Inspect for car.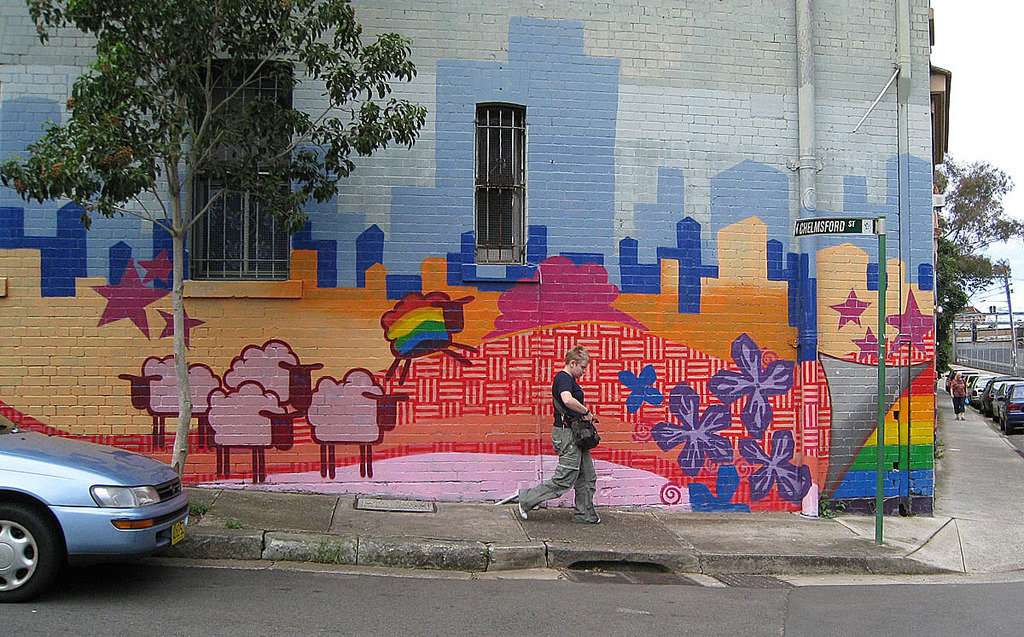
Inspection: rect(980, 377, 1007, 415).
